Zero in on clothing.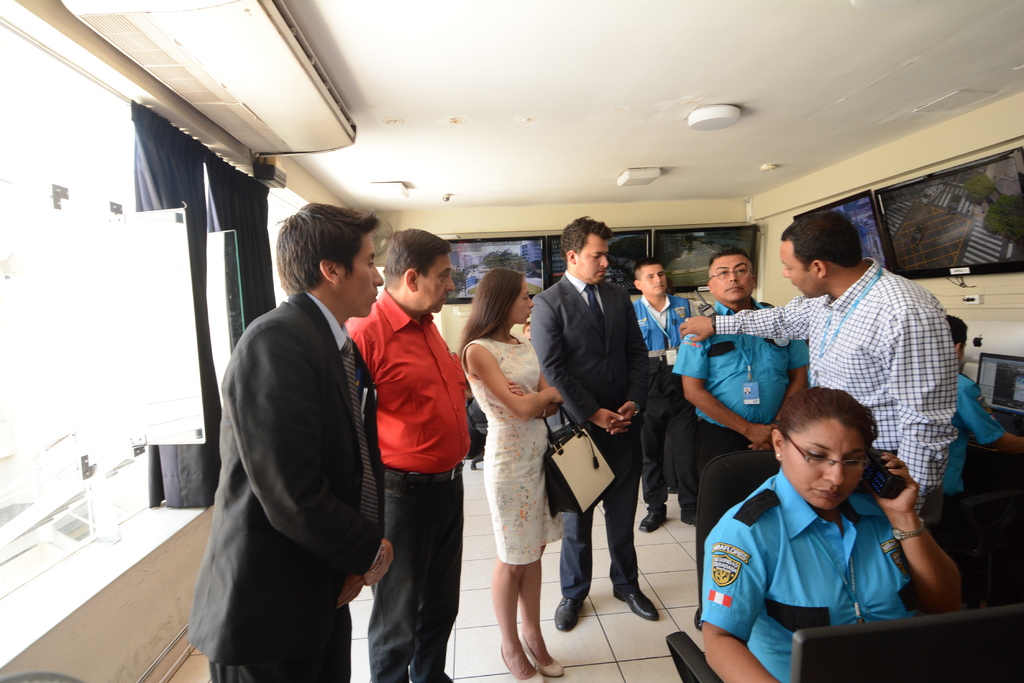
Zeroed in: Rect(528, 274, 648, 593).
